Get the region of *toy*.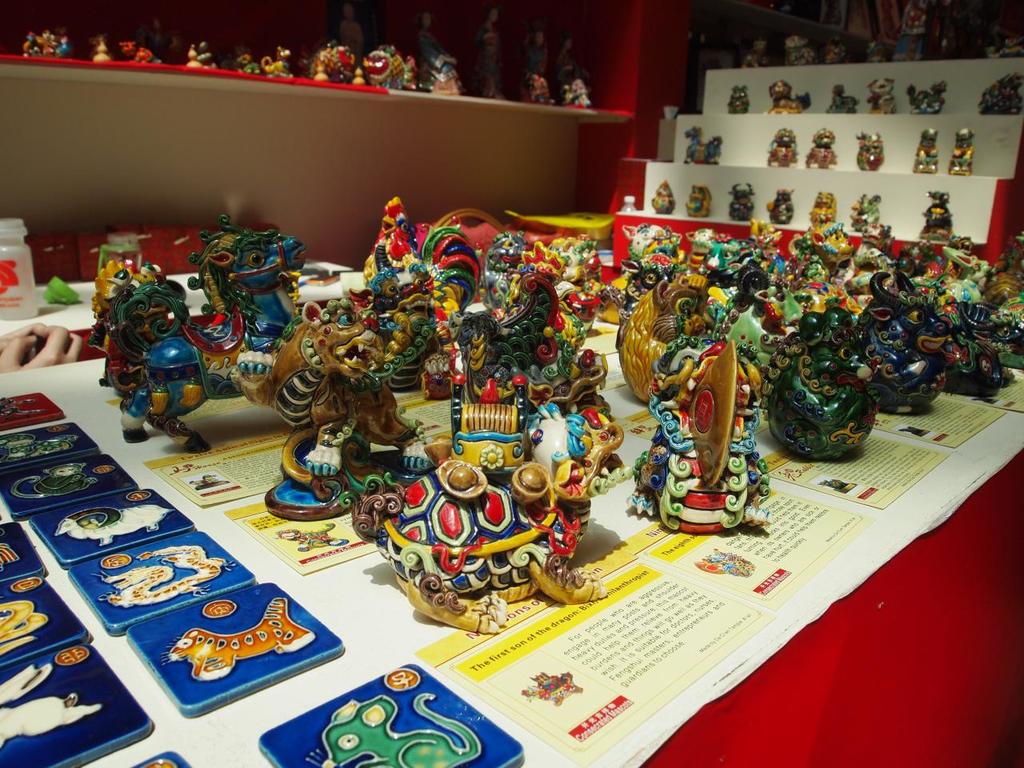
pyautogui.locateOnScreen(871, 82, 893, 107).
